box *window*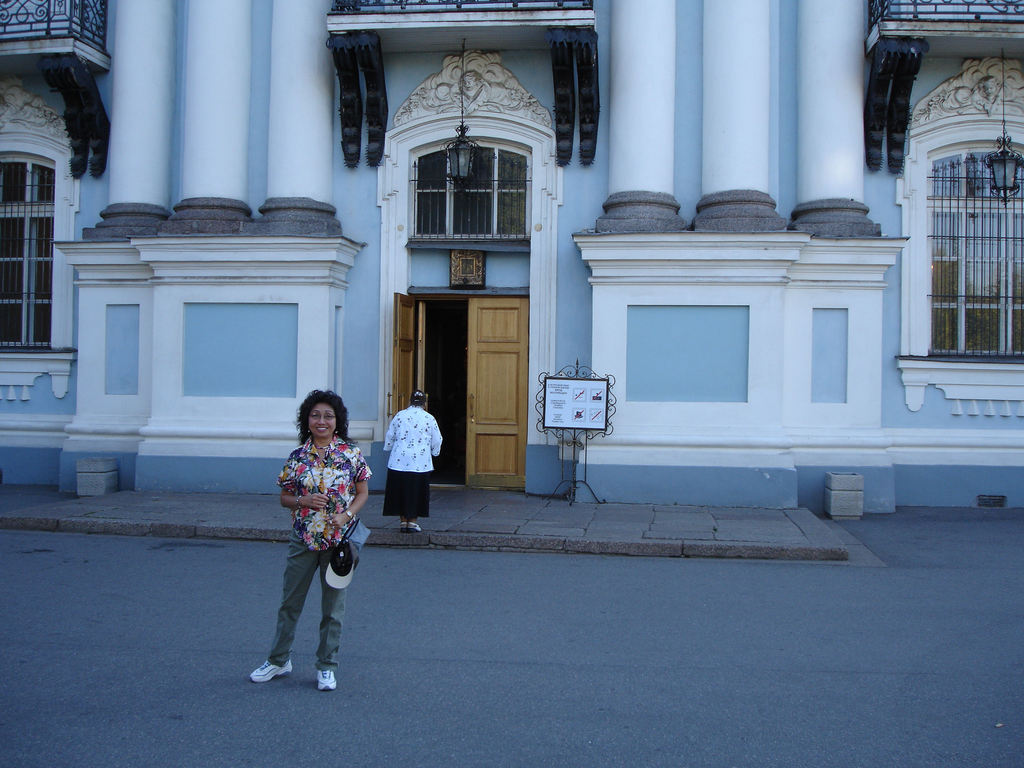
392 95 548 271
